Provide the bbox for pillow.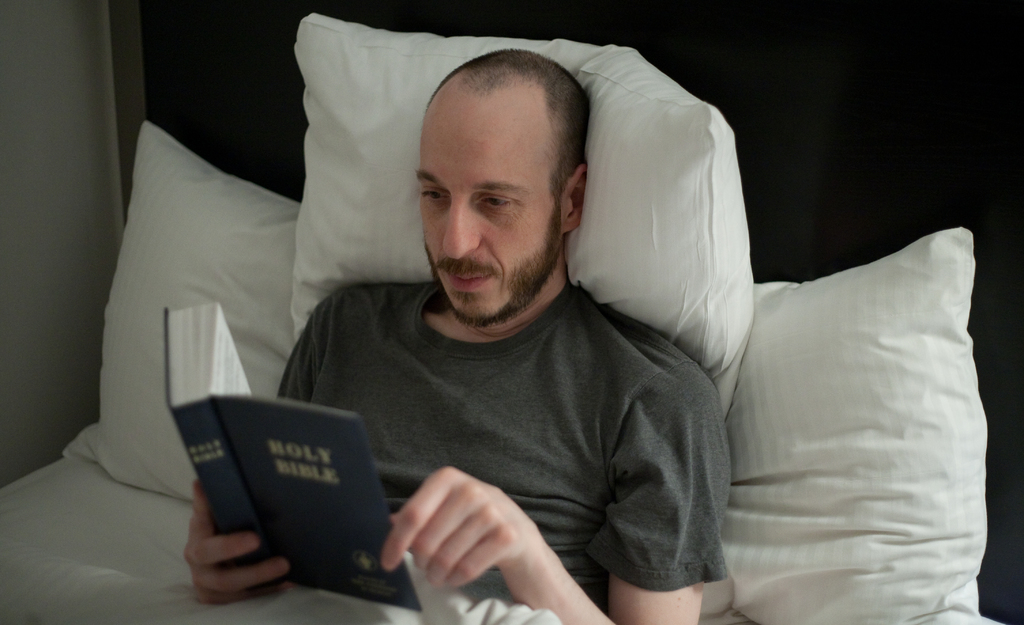
(left=271, top=9, right=758, bottom=419).
